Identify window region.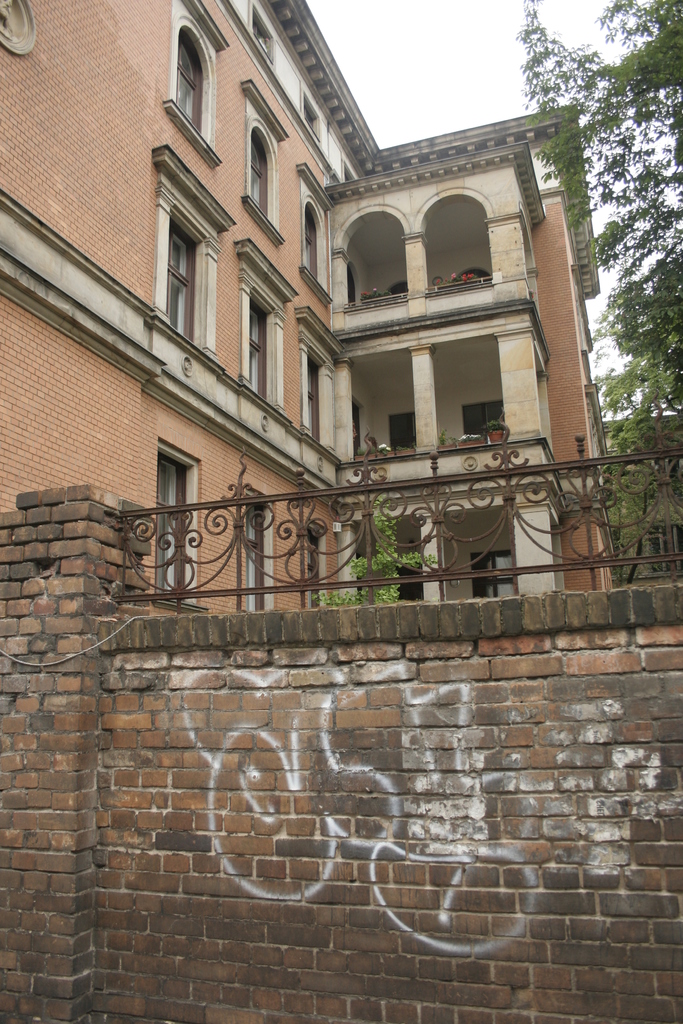
Region: <region>152, 143, 238, 362</region>.
